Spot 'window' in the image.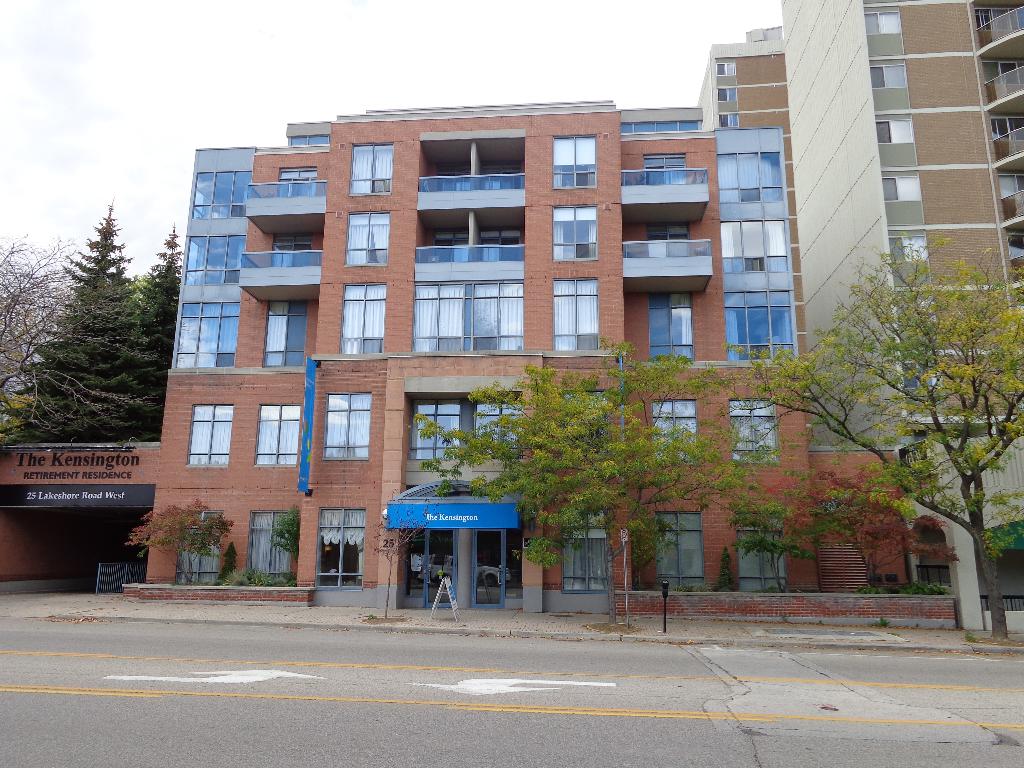
'window' found at x1=986 y1=117 x2=1023 y2=138.
